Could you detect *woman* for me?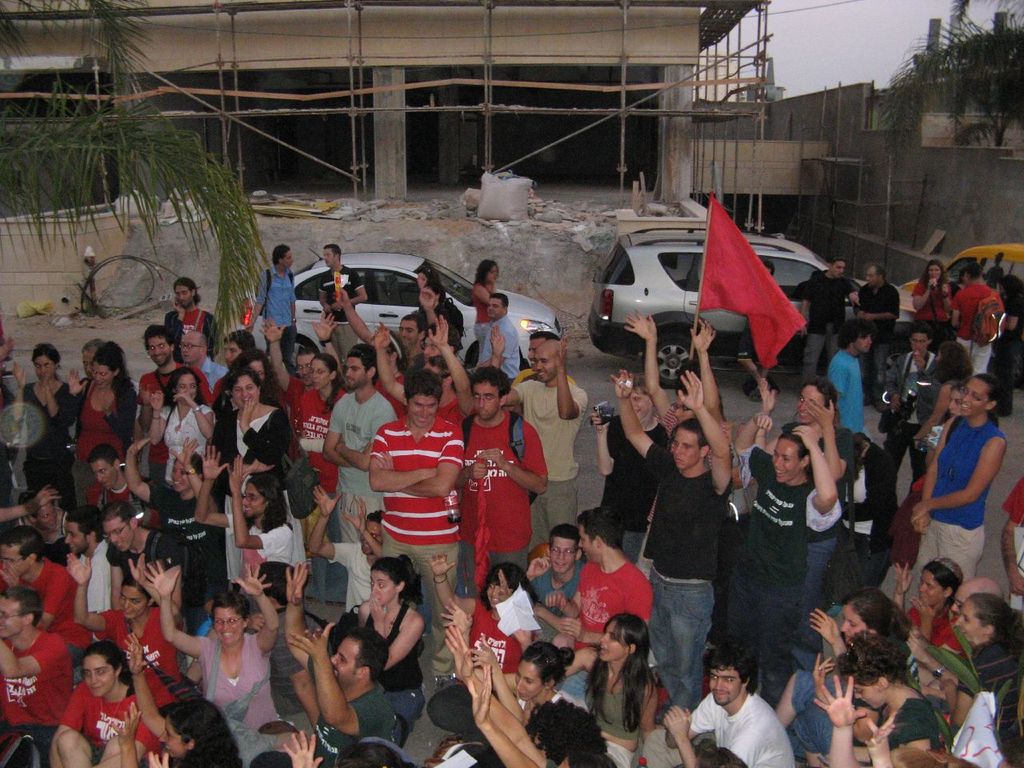
Detection result: <region>351, 549, 429, 747</region>.
